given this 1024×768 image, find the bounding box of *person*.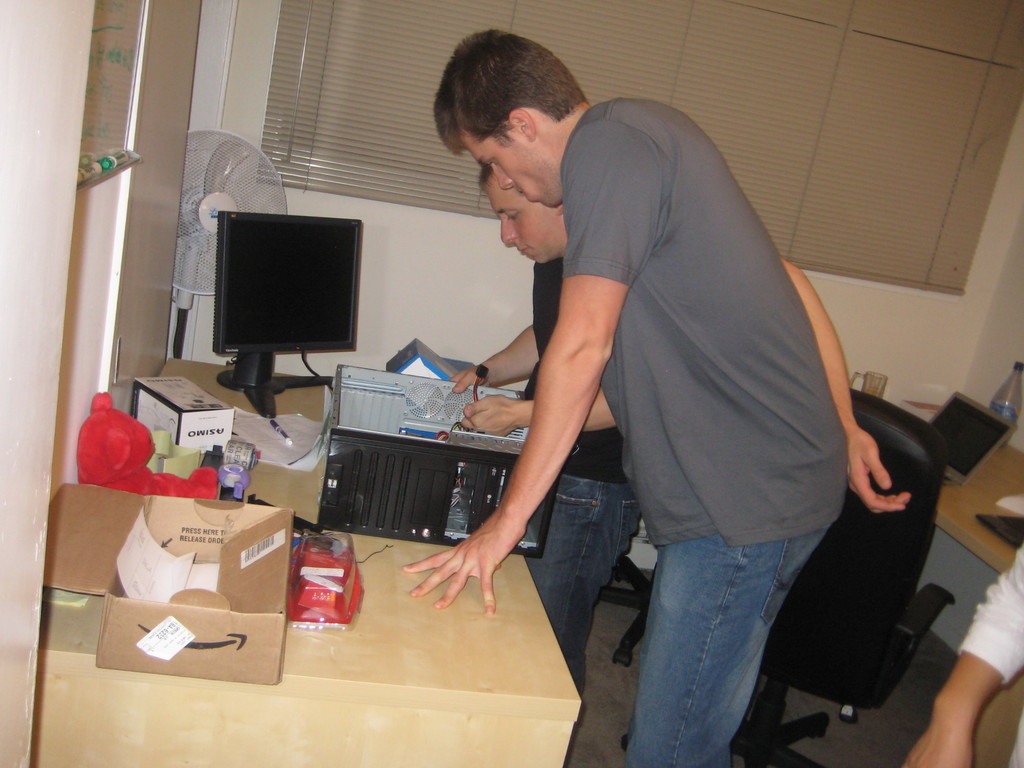
(x1=911, y1=536, x2=1023, y2=767).
